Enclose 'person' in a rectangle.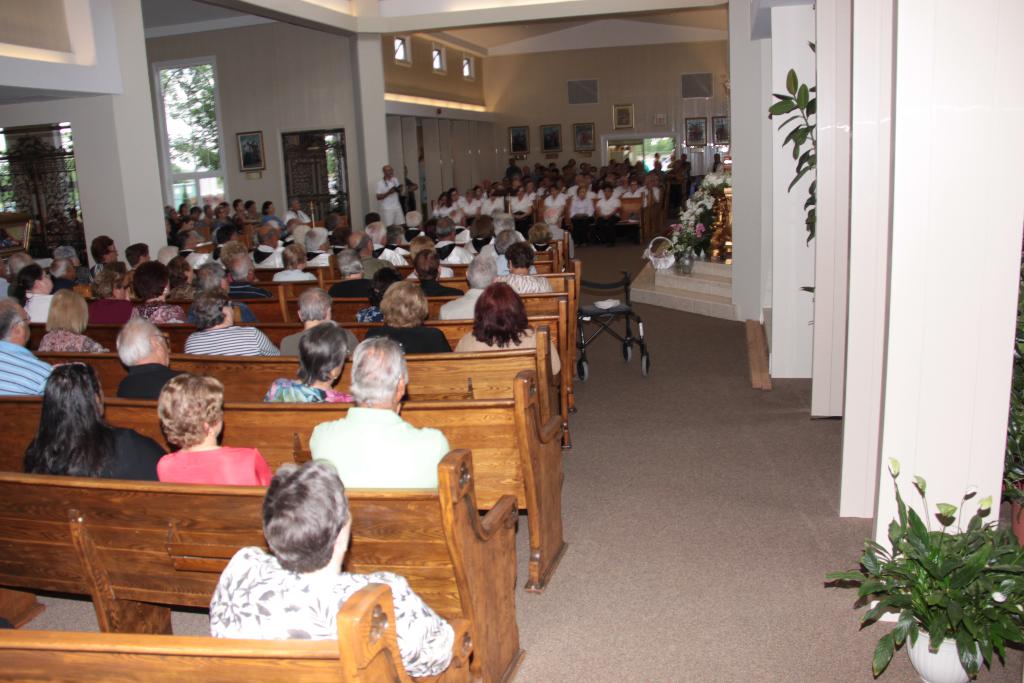
<bbox>278, 288, 355, 355</bbox>.
